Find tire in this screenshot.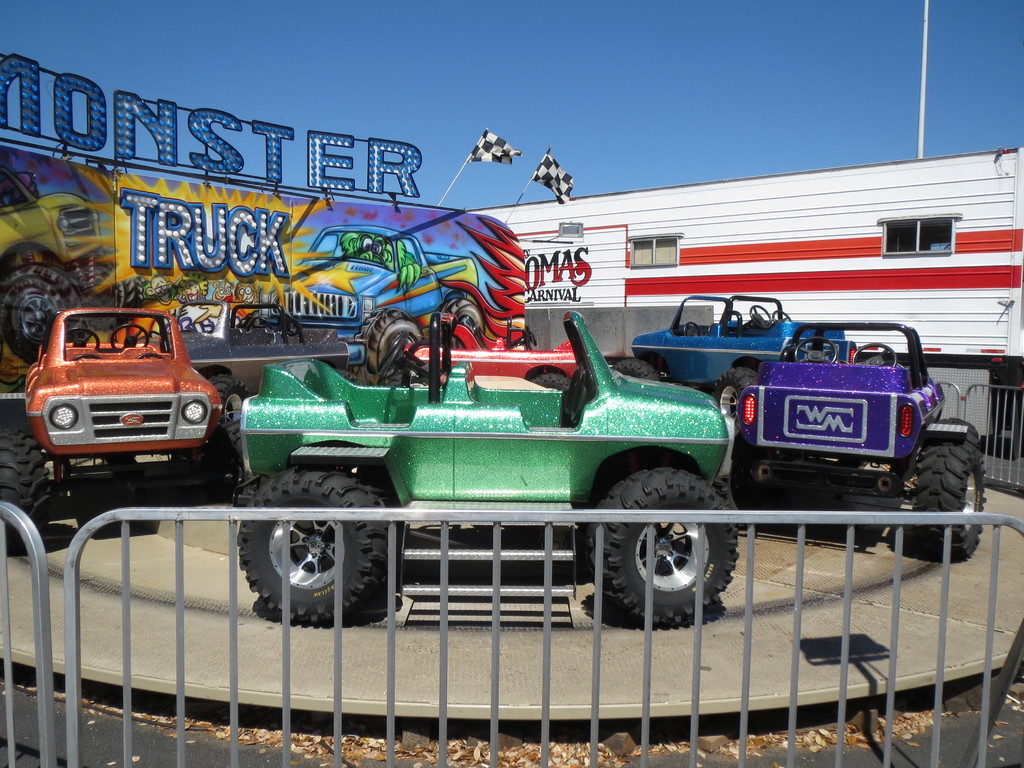
The bounding box for tire is <box>436,296,486,349</box>.
